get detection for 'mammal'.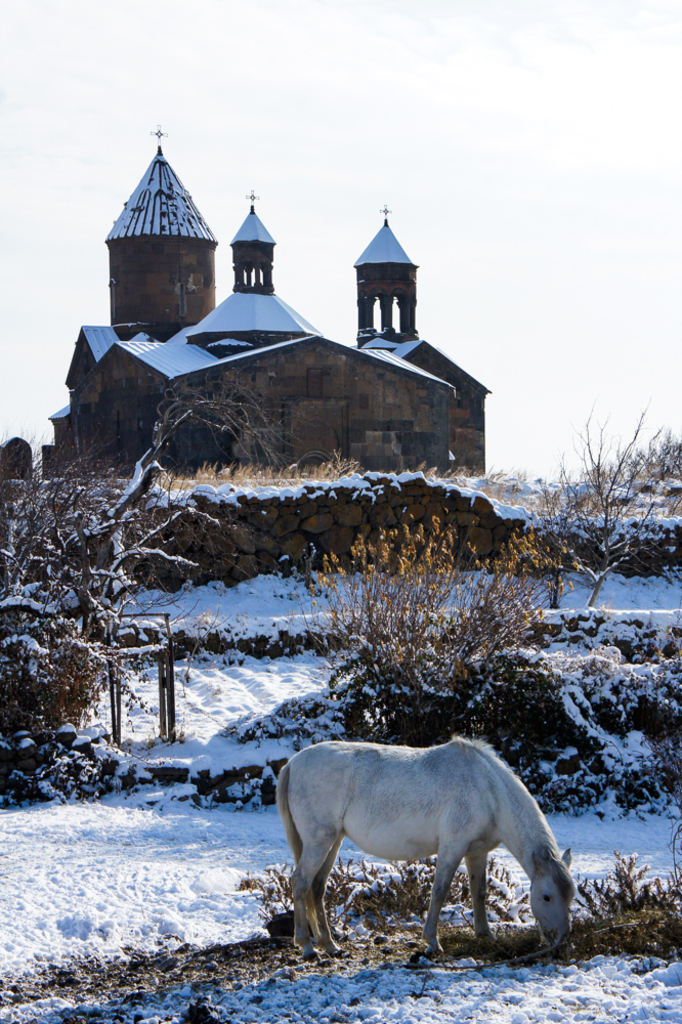
Detection: [left=263, top=761, right=546, bottom=943].
